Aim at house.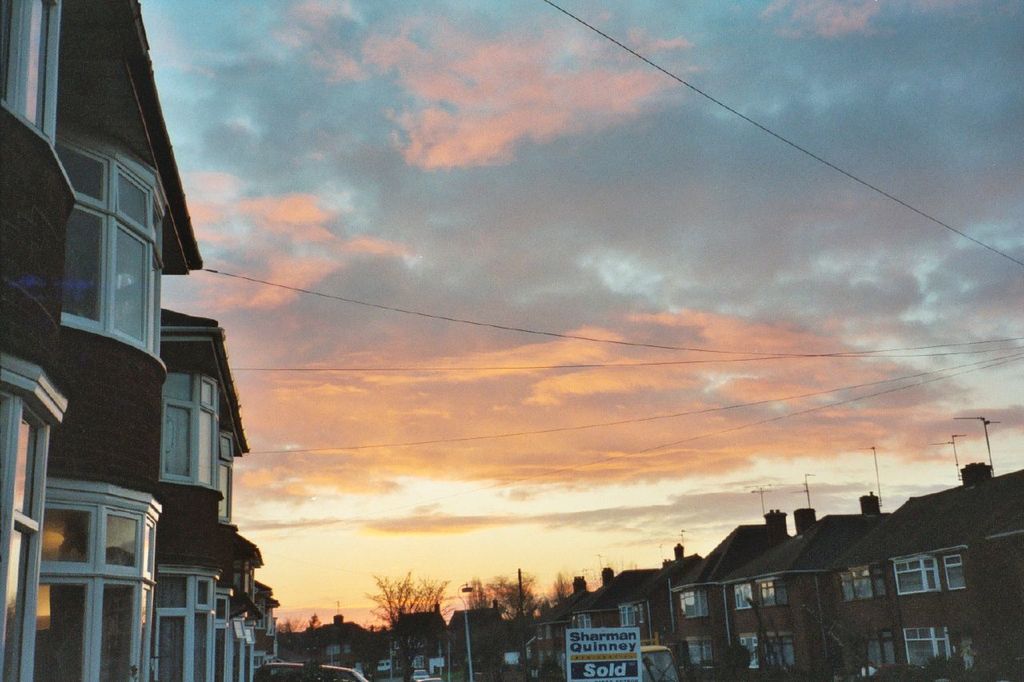
Aimed at (538,568,594,681).
